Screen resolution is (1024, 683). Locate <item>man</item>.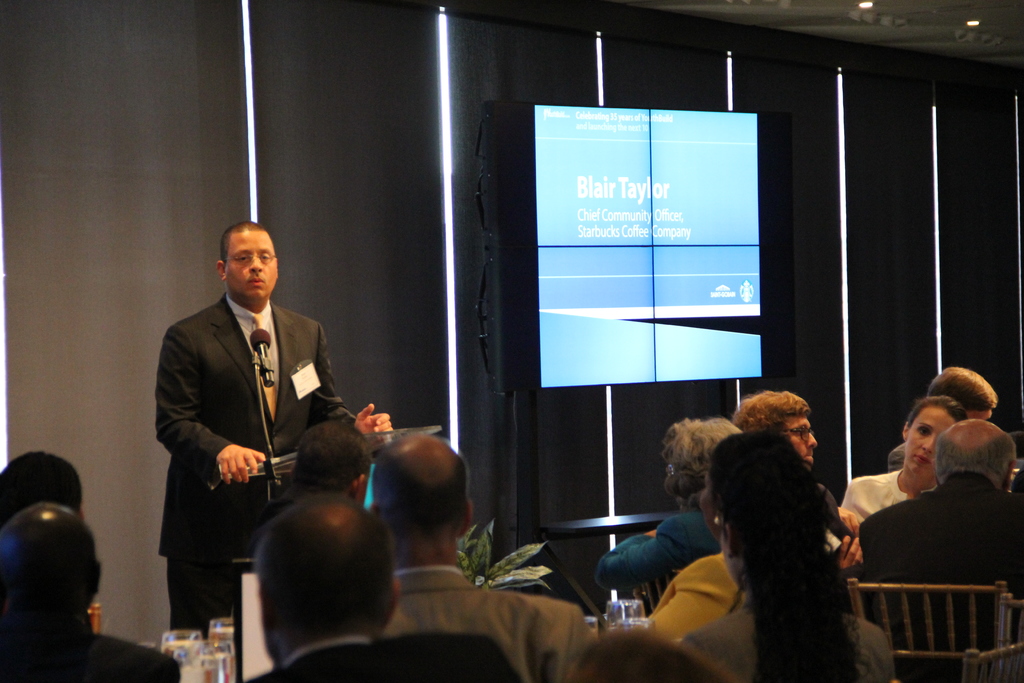
296 422 373 499.
